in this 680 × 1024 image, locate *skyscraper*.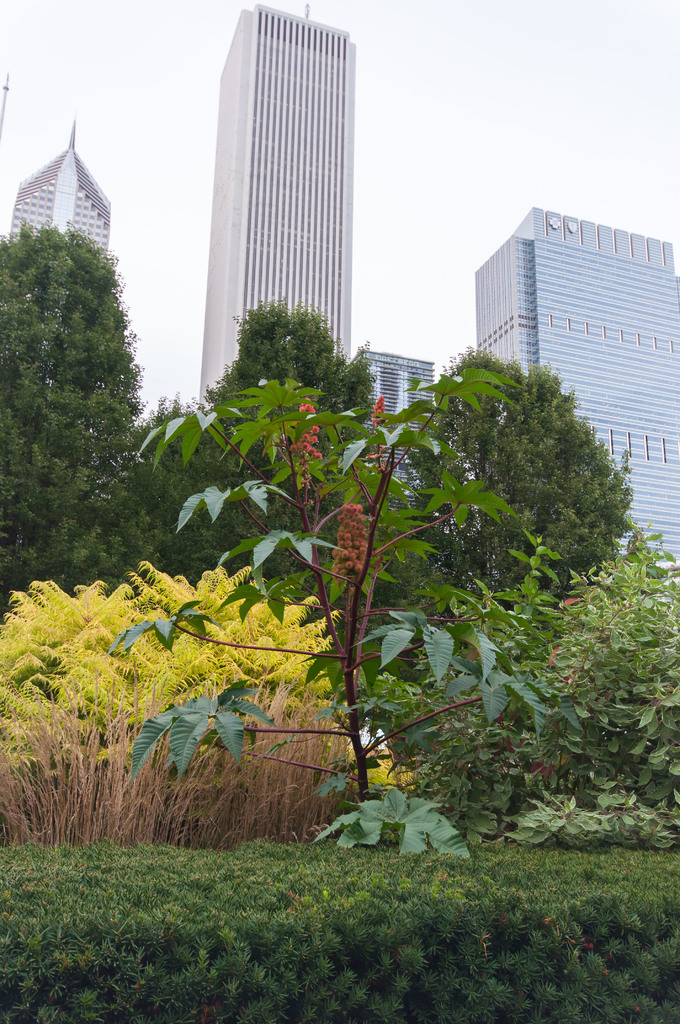
Bounding box: x1=471 y1=206 x2=679 y2=607.
